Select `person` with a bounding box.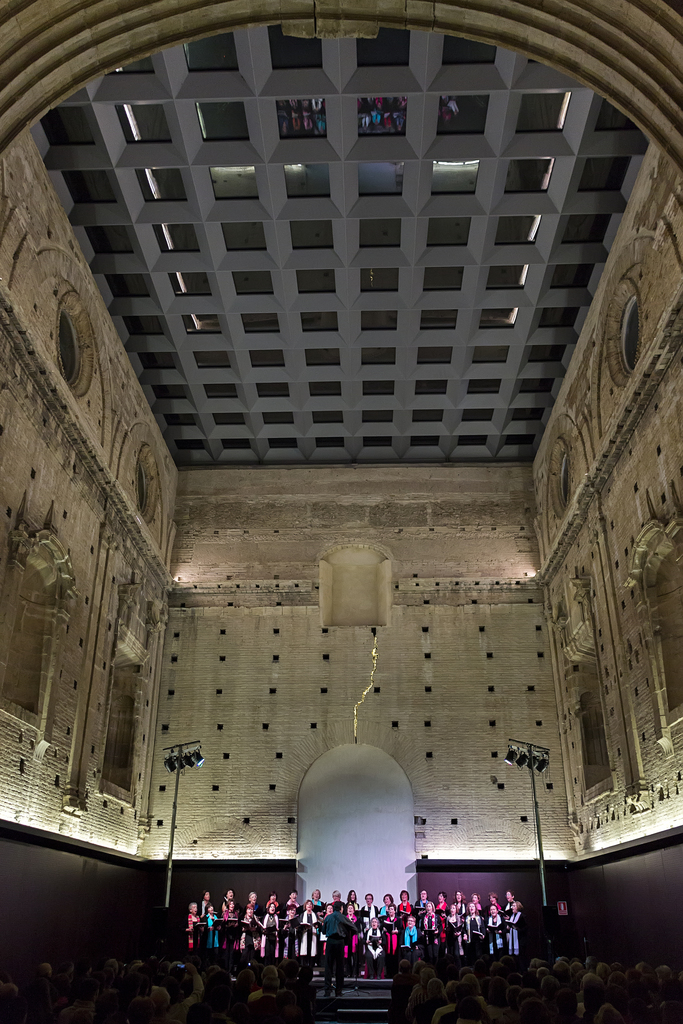
box(382, 902, 399, 955).
